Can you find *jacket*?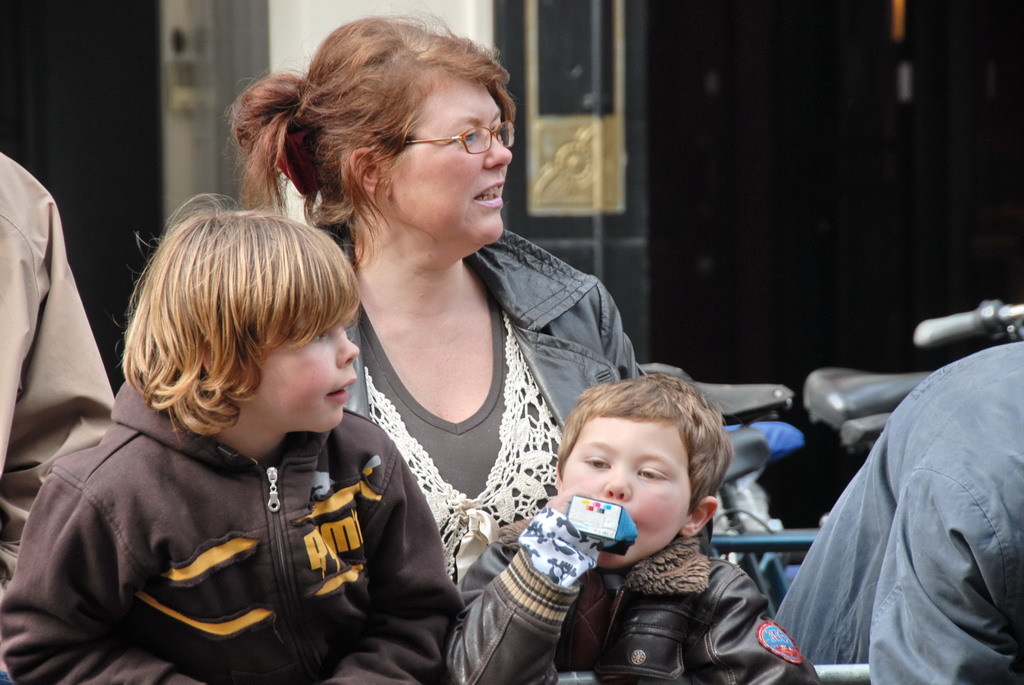
Yes, bounding box: [left=0, top=379, right=465, bottom=684].
